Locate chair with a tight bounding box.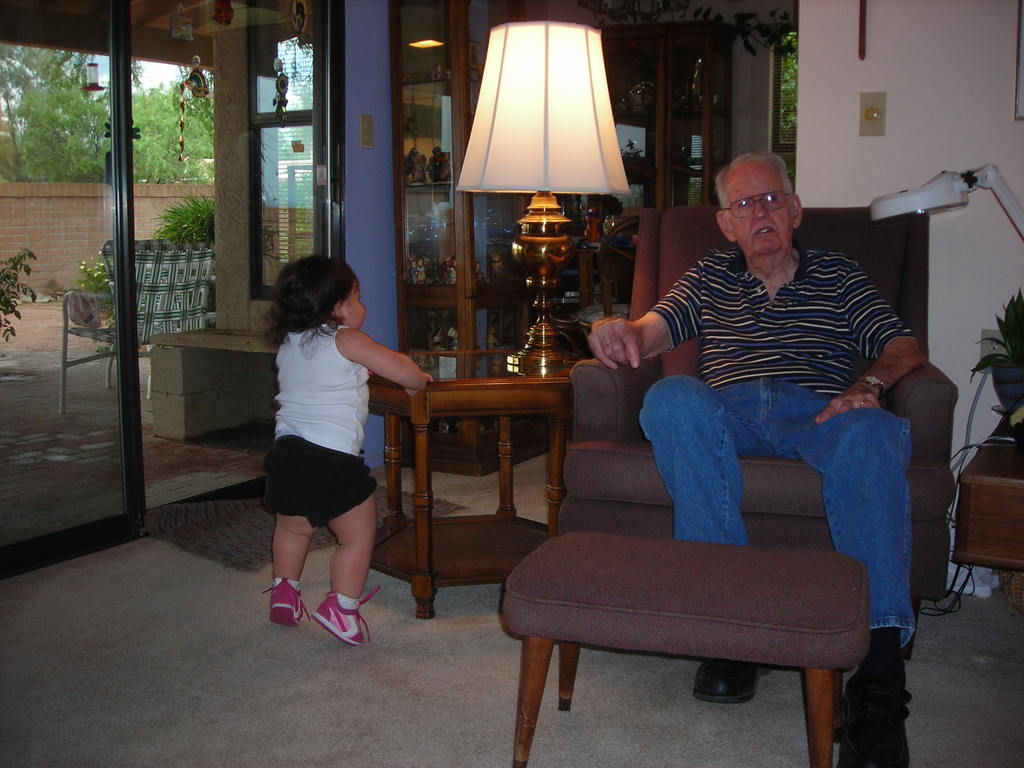
BBox(593, 214, 641, 321).
